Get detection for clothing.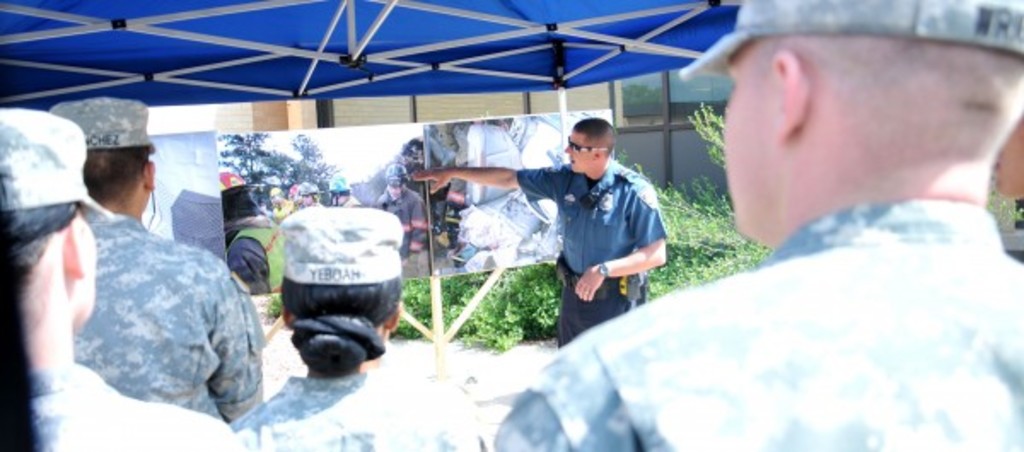
Detection: [x1=514, y1=155, x2=672, y2=348].
